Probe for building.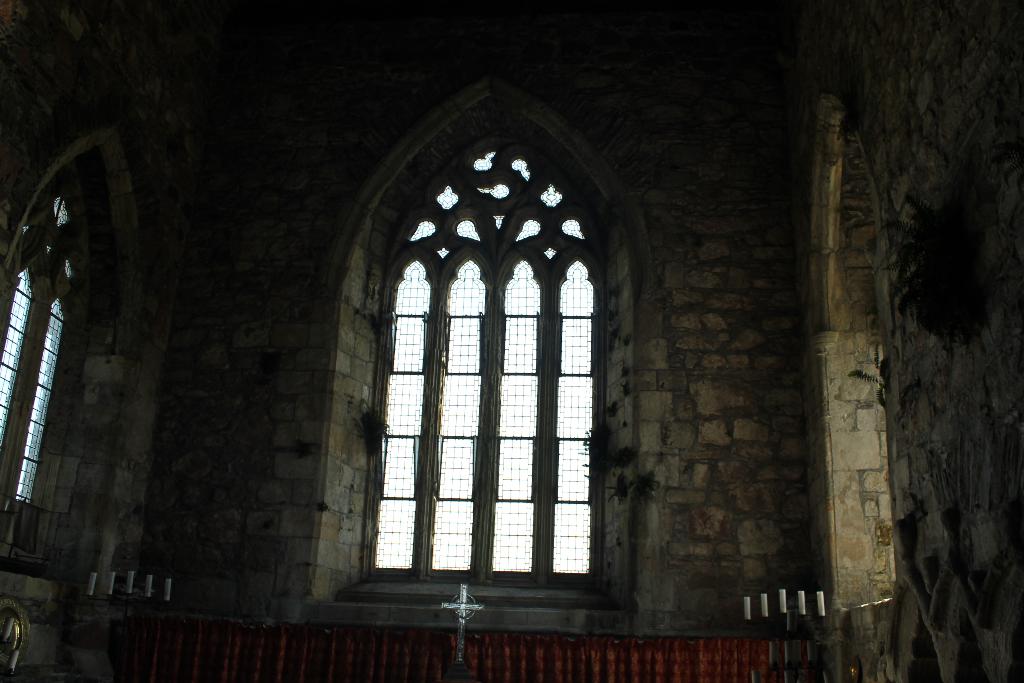
Probe result: detection(0, 0, 1023, 682).
